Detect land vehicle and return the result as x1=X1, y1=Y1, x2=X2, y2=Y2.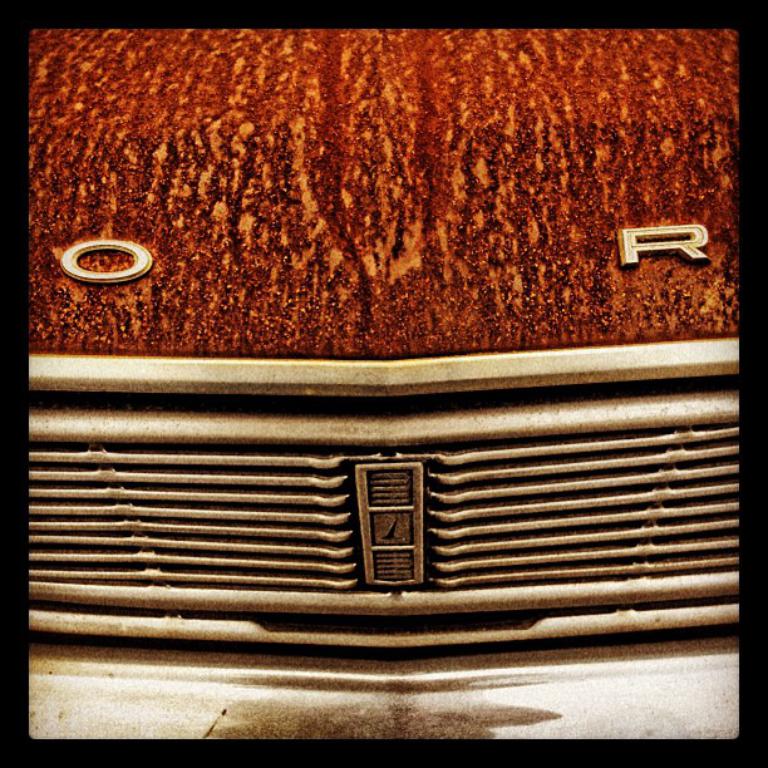
x1=0, y1=117, x2=767, y2=725.
